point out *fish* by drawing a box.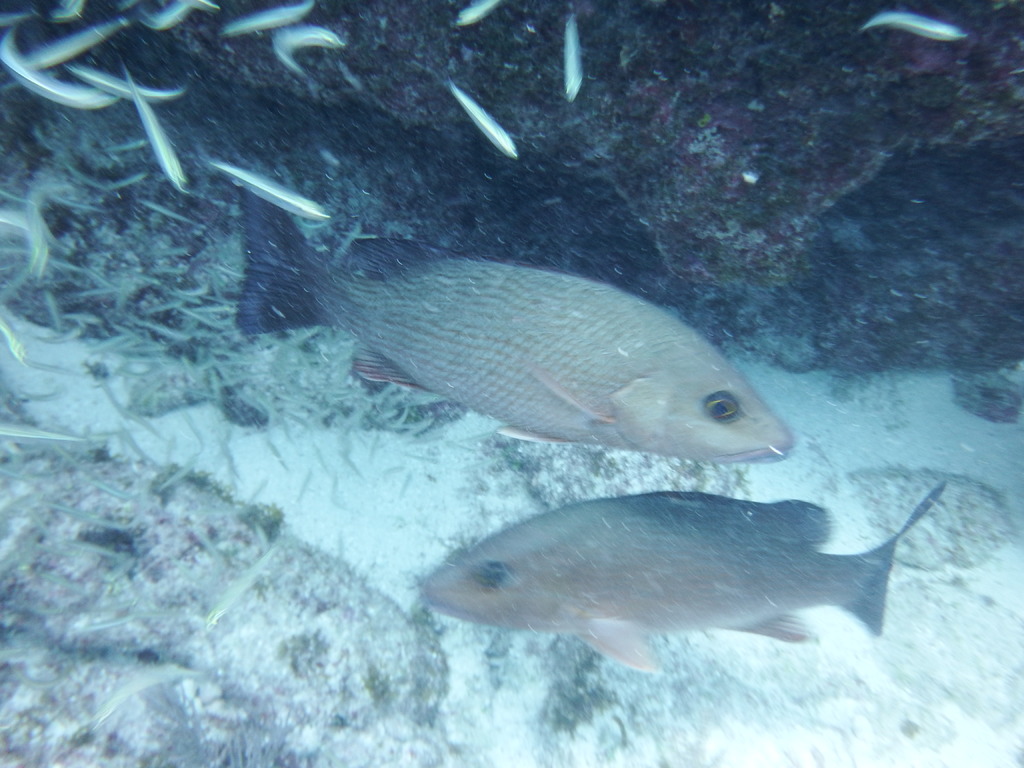
l=411, t=484, r=943, b=678.
